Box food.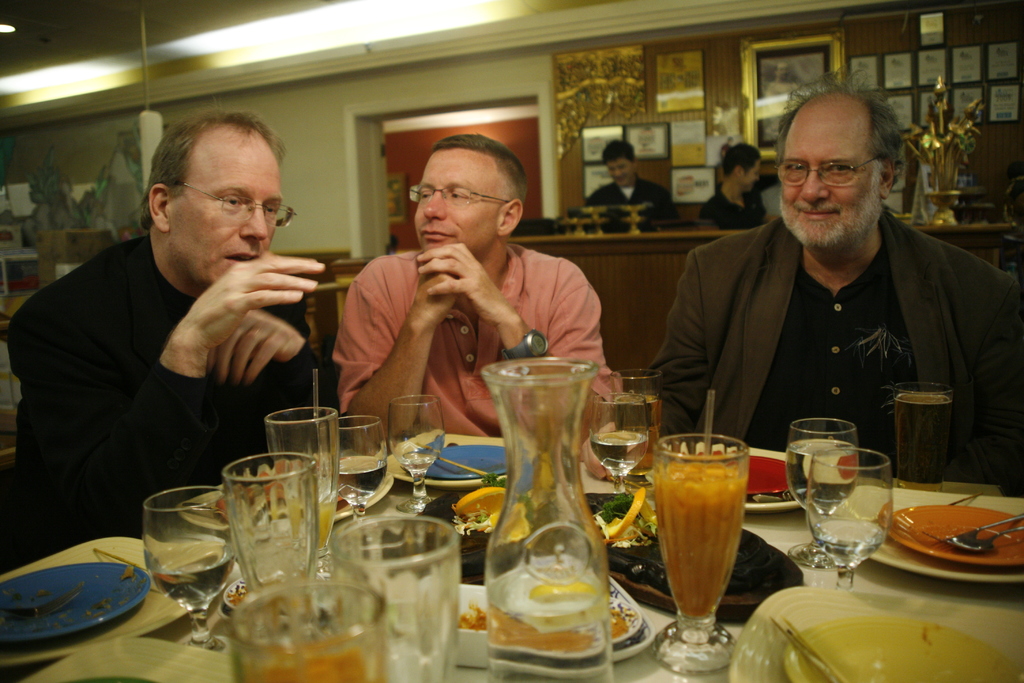
box(451, 484, 534, 550).
